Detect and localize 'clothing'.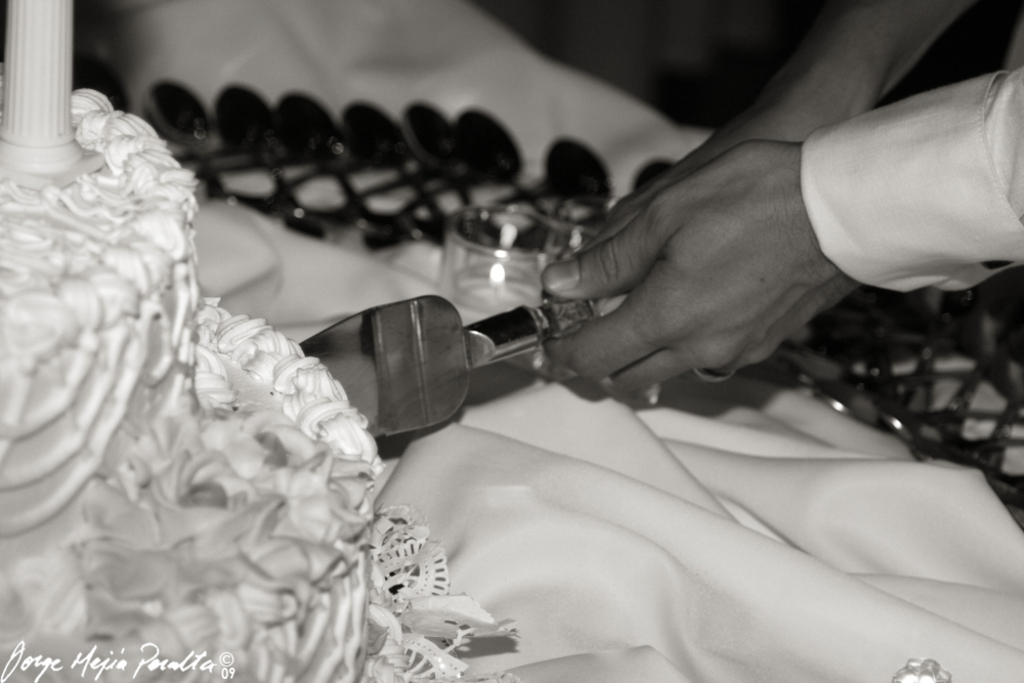
Localized at <box>767,51,1023,330</box>.
